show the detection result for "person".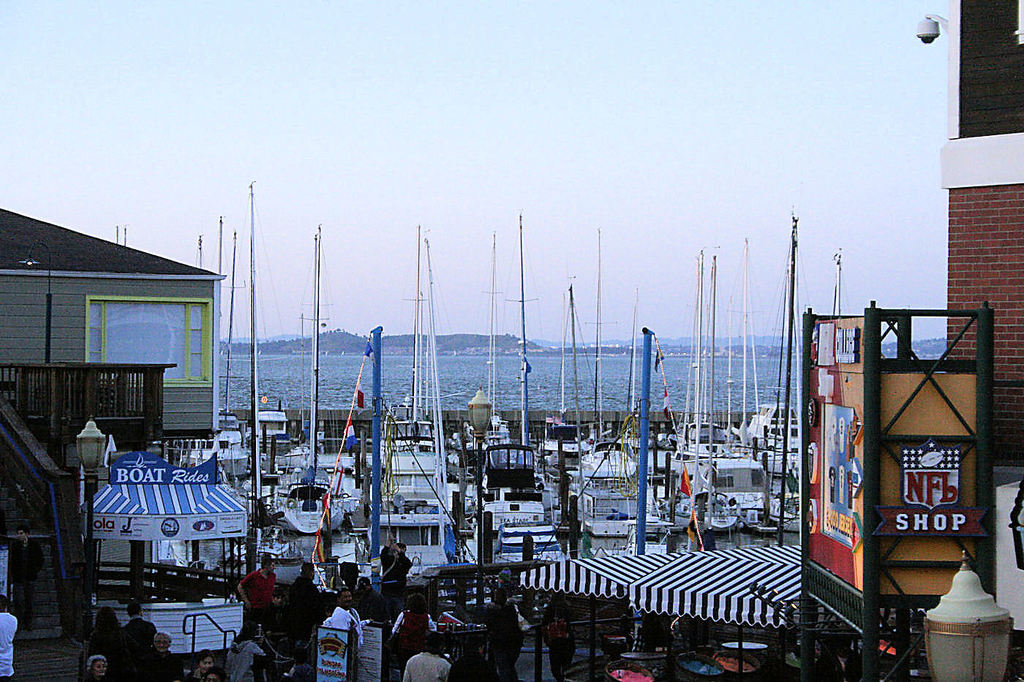
(x1=396, y1=638, x2=449, y2=681).
